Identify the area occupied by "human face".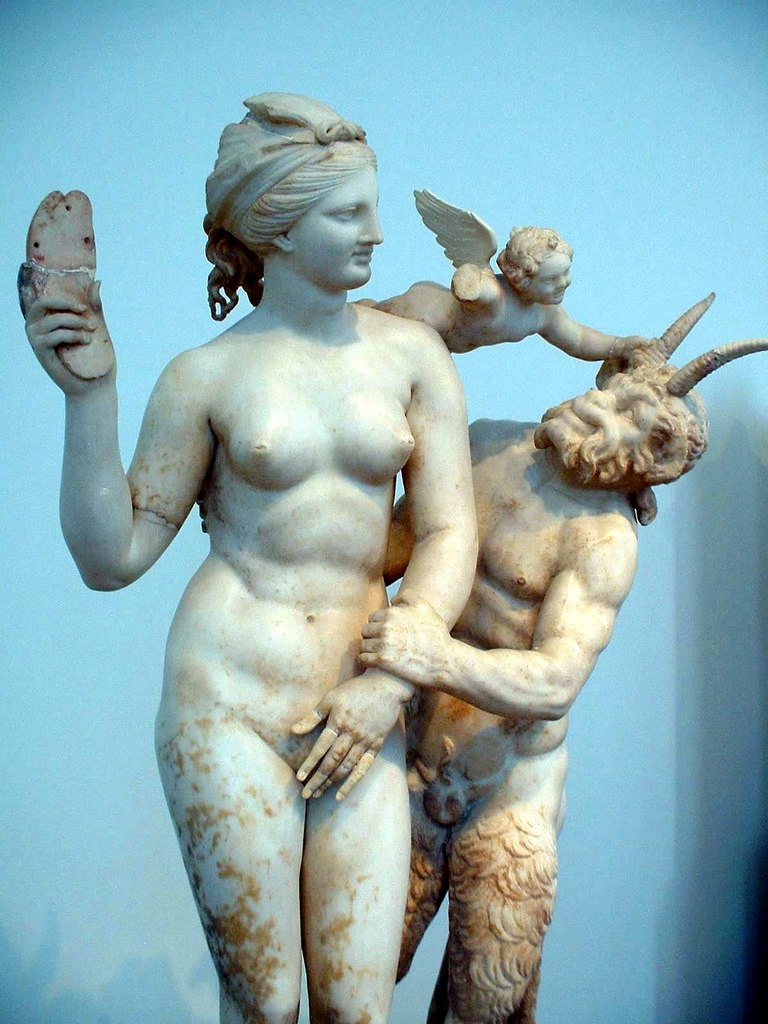
Area: (x1=294, y1=161, x2=380, y2=287).
